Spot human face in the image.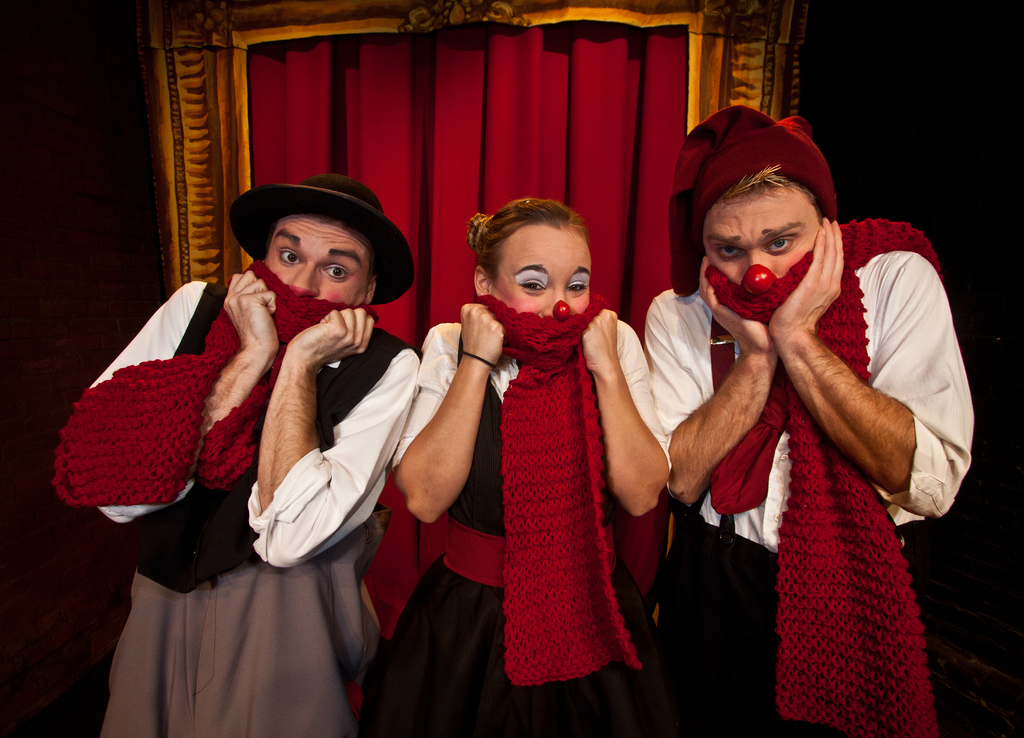
human face found at <box>503,234,591,315</box>.
